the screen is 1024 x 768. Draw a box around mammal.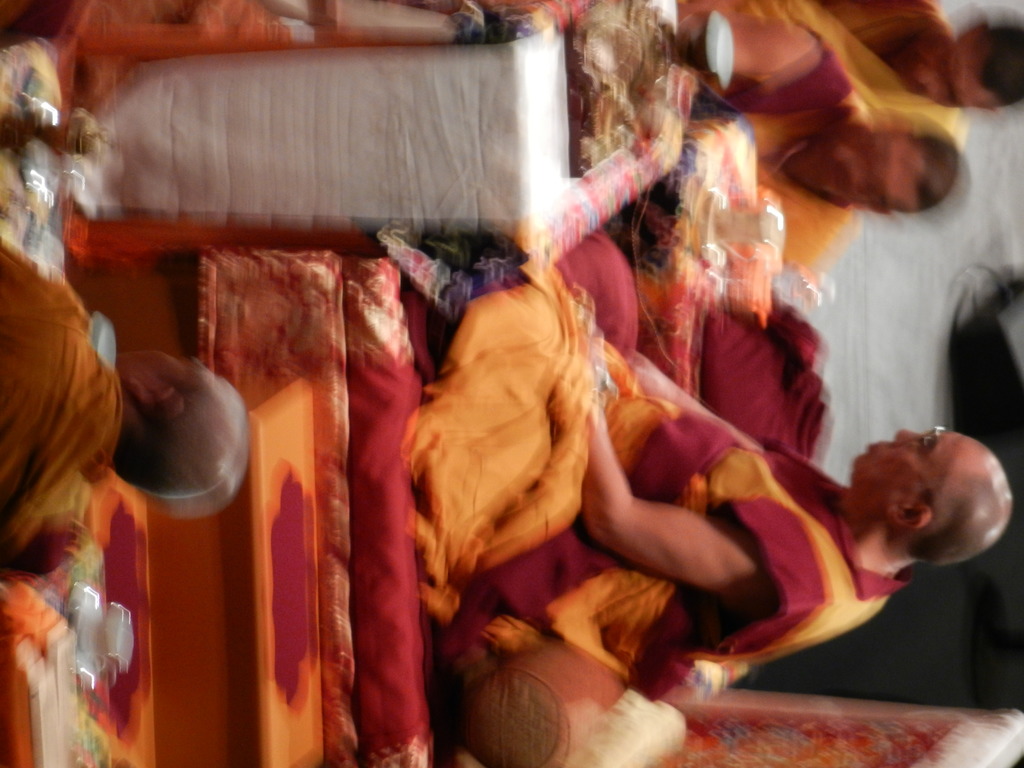
(x1=0, y1=197, x2=262, y2=599).
